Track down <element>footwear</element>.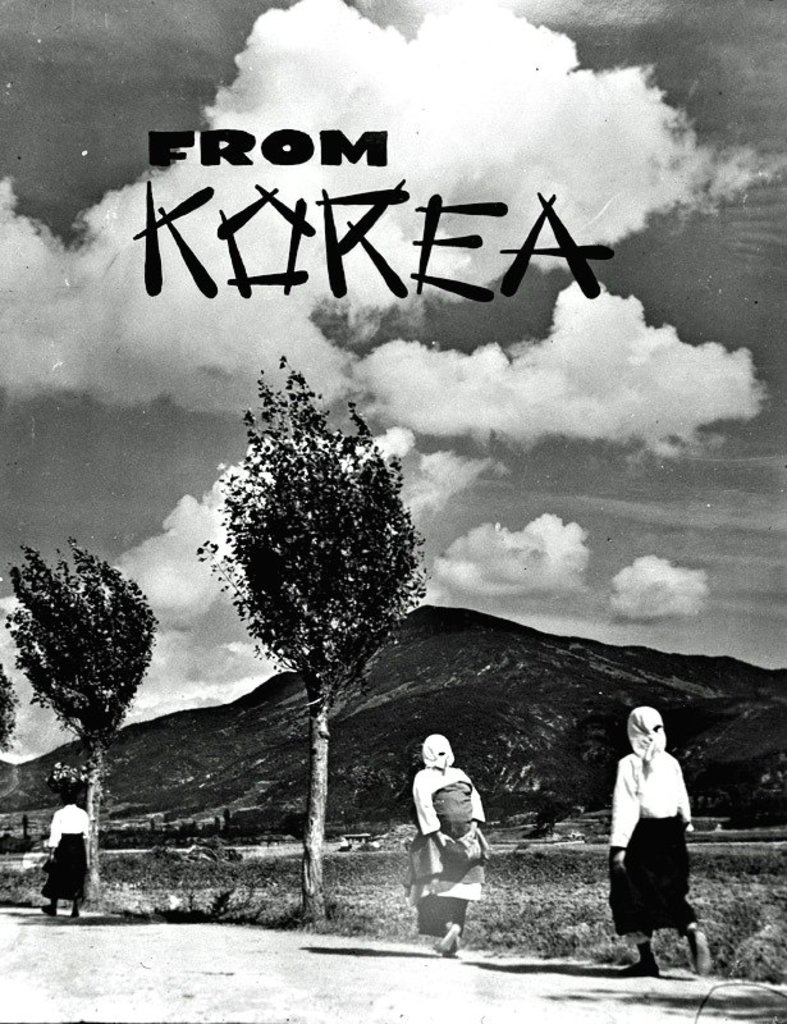
Tracked to (692, 928, 713, 978).
